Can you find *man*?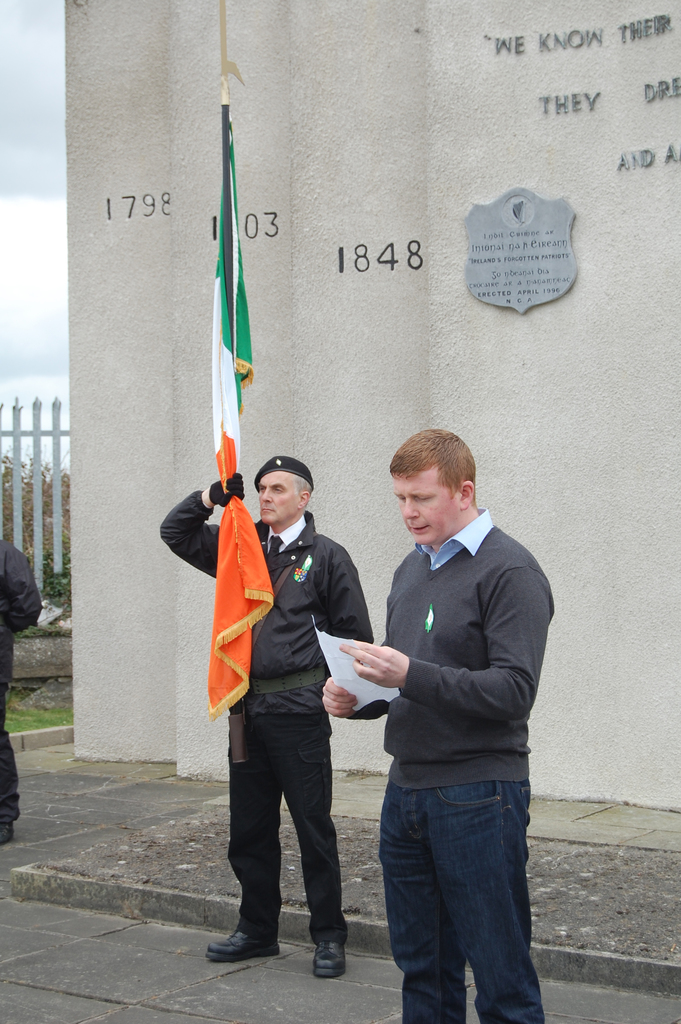
Yes, bounding box: box(302, 423, 558, 1021).
